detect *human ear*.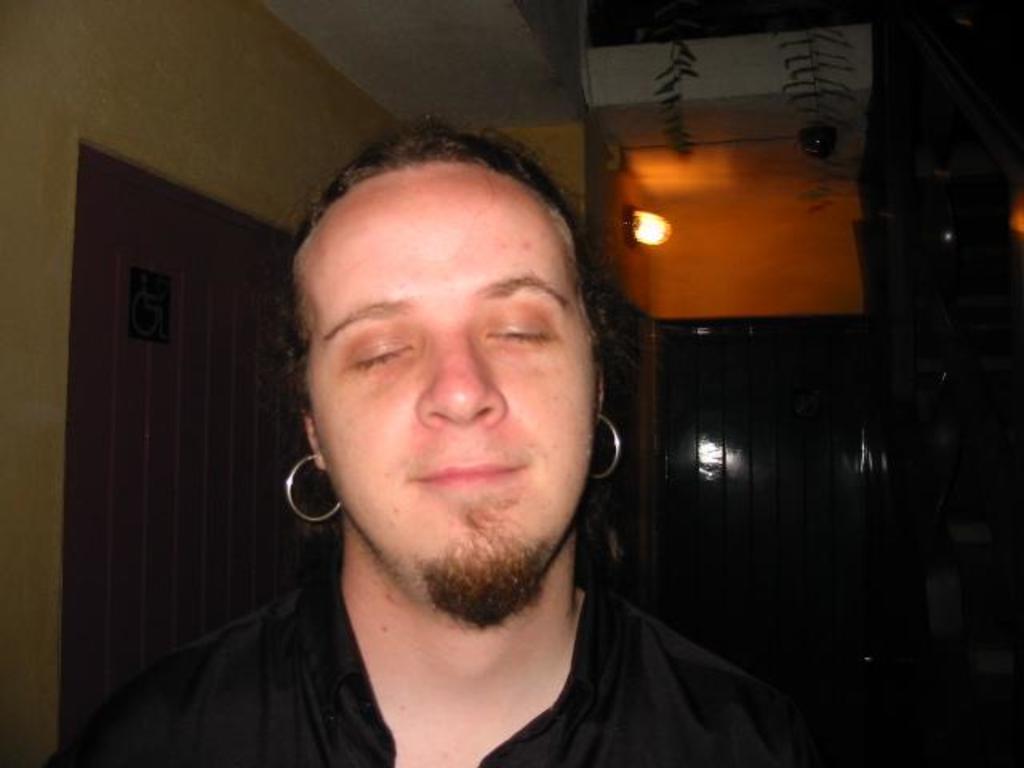
Detected at pyautogui.locateOnScreen(598, 368, 610, 413).
